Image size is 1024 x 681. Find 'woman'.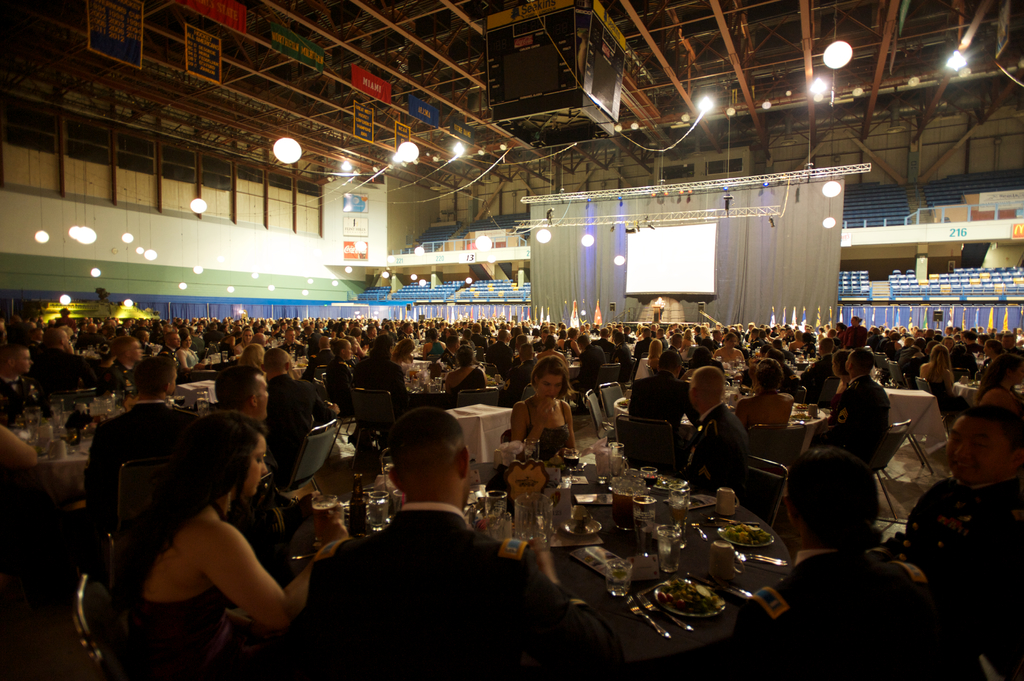
{"left": 739, "top": 359, "right": 799, "bottom": 429}.
